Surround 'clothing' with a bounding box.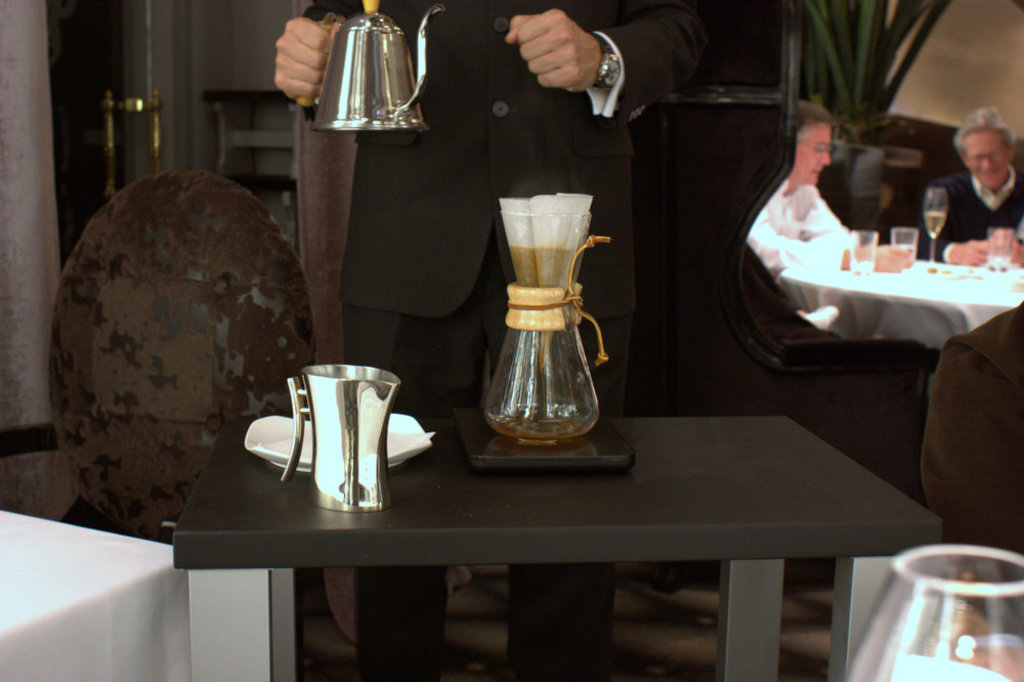
{"left": 920, "top": 160, "right": 1023, "bottom": 261}.
